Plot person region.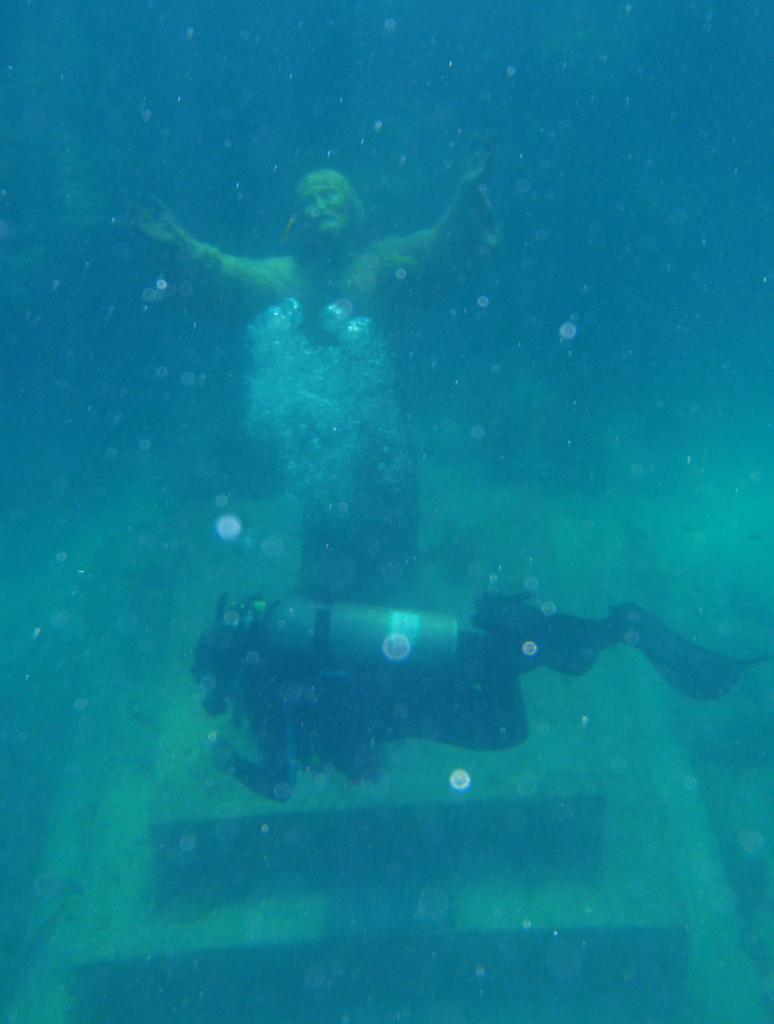
Plotted at Rect(125, 139, 500, 612).
